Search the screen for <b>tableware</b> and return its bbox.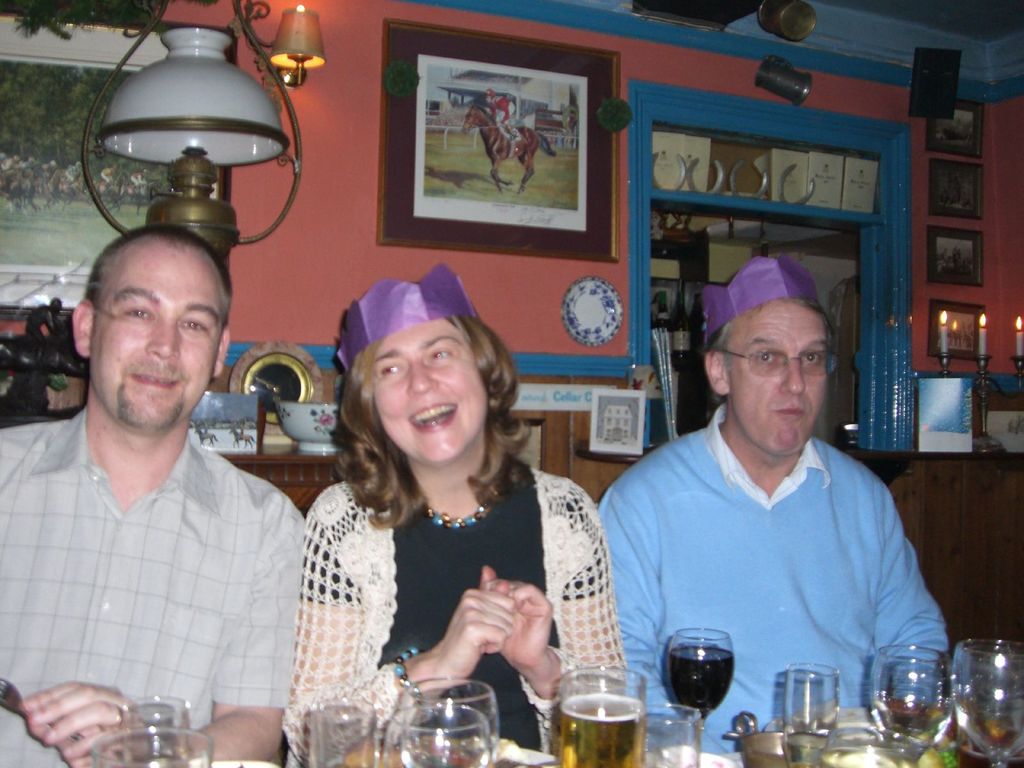
Found: l=664, t=623, r=742, b=749.
